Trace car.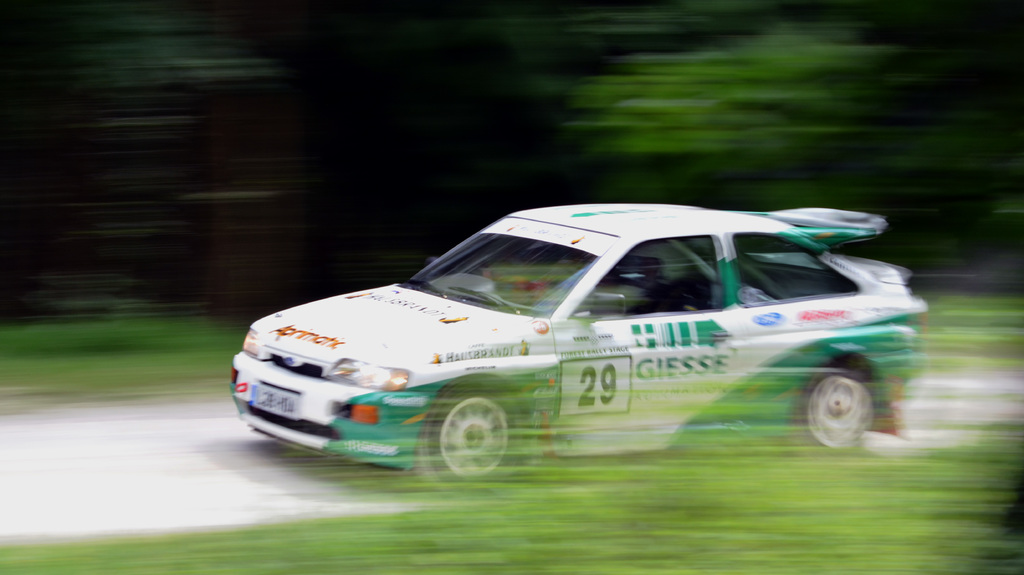
Traced to [223,203,931,466].
